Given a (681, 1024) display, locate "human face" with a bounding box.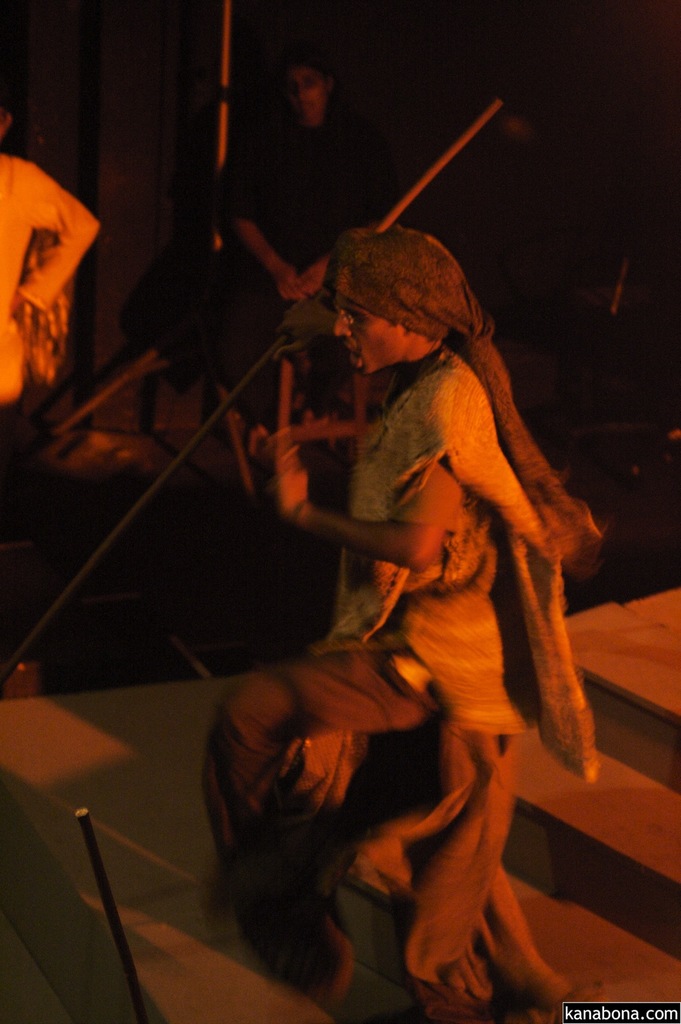
Located: crop(281, 65, 328, 120).
